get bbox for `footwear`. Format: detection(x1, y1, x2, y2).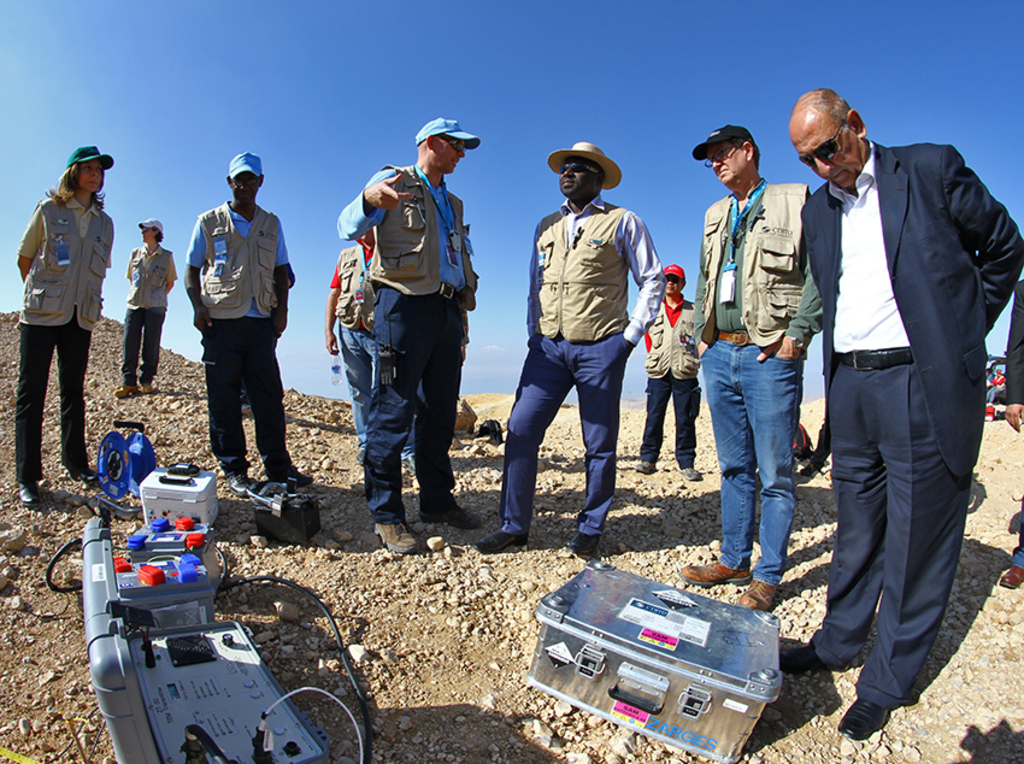
detection(991, 553, 1023, 590).
